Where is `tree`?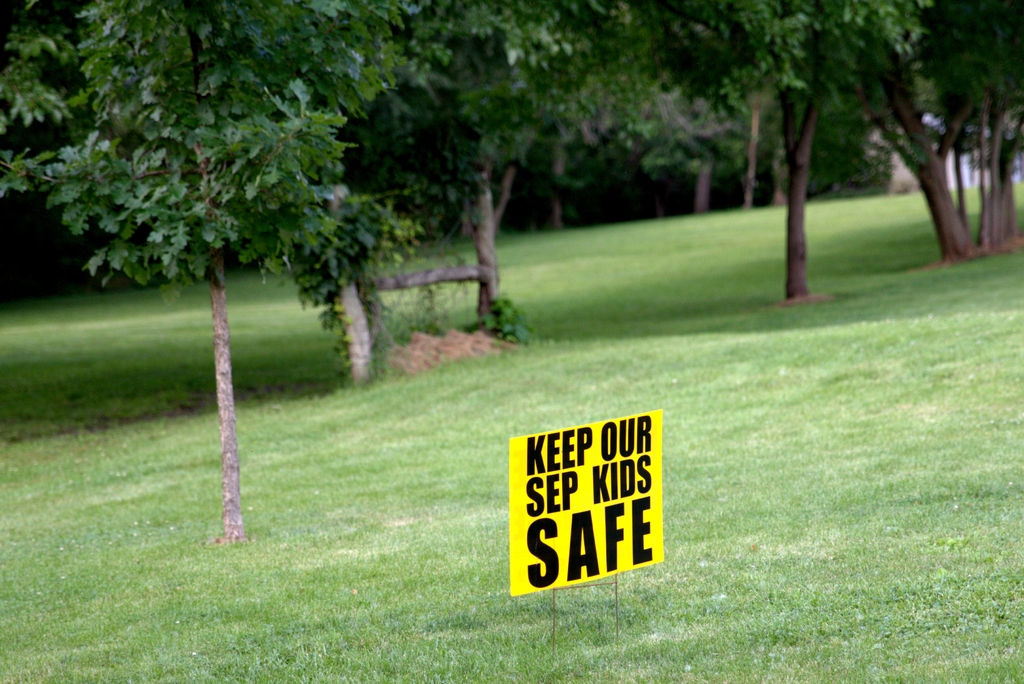
{"left": 39, "top": 0, "right": 364, "bottom": 541}.
